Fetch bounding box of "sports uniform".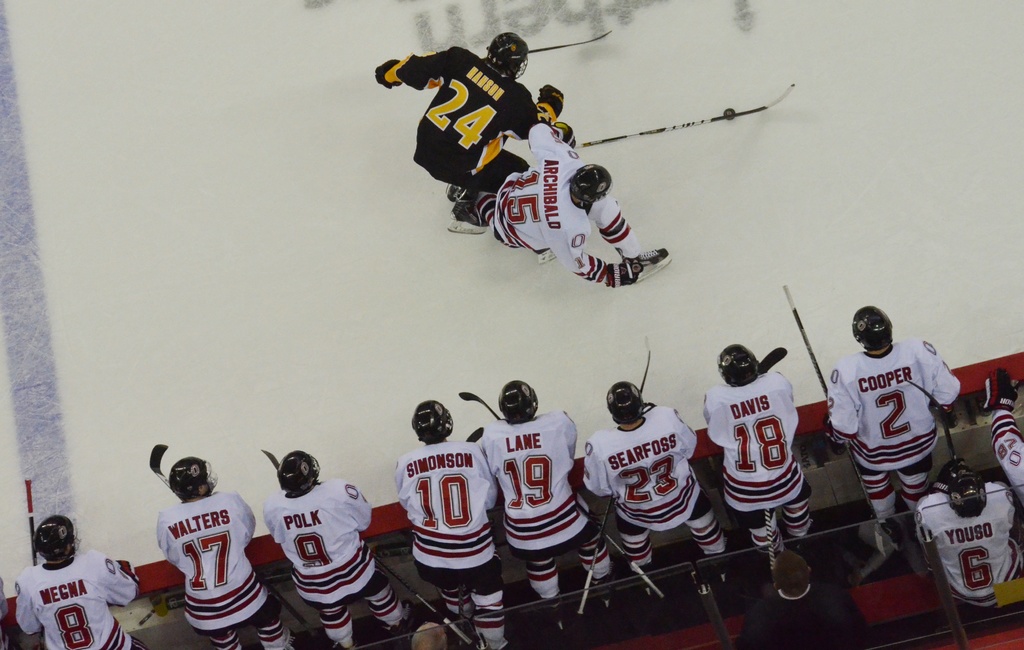
Bbox: Rect(990, 410, 1023, 505).
